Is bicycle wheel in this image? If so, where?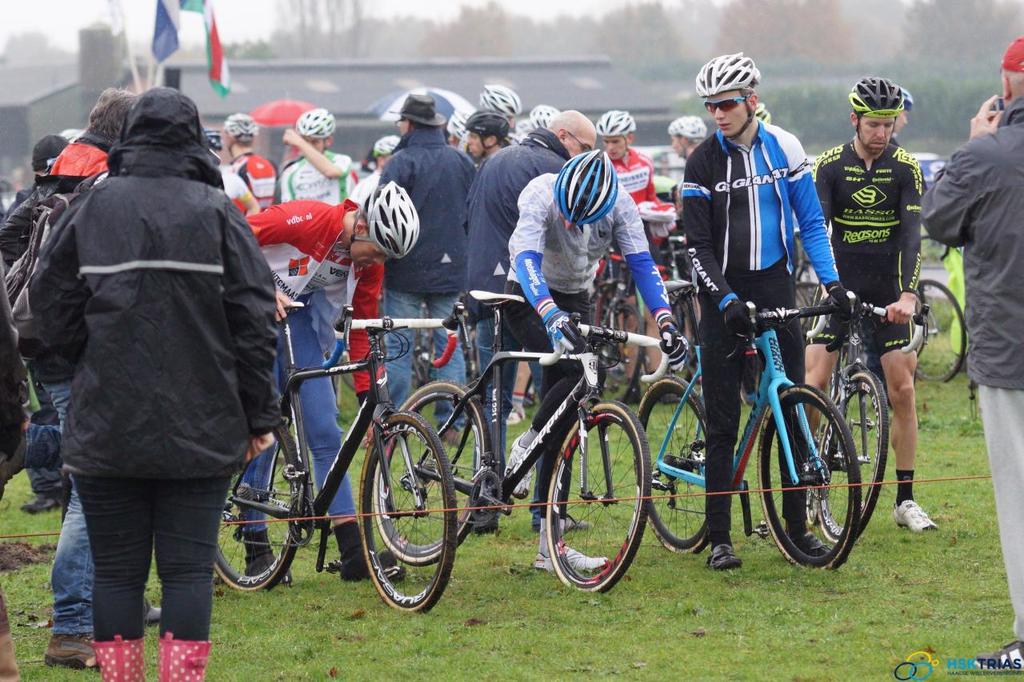
Yes, at locate(372, 375, 487, 567).
